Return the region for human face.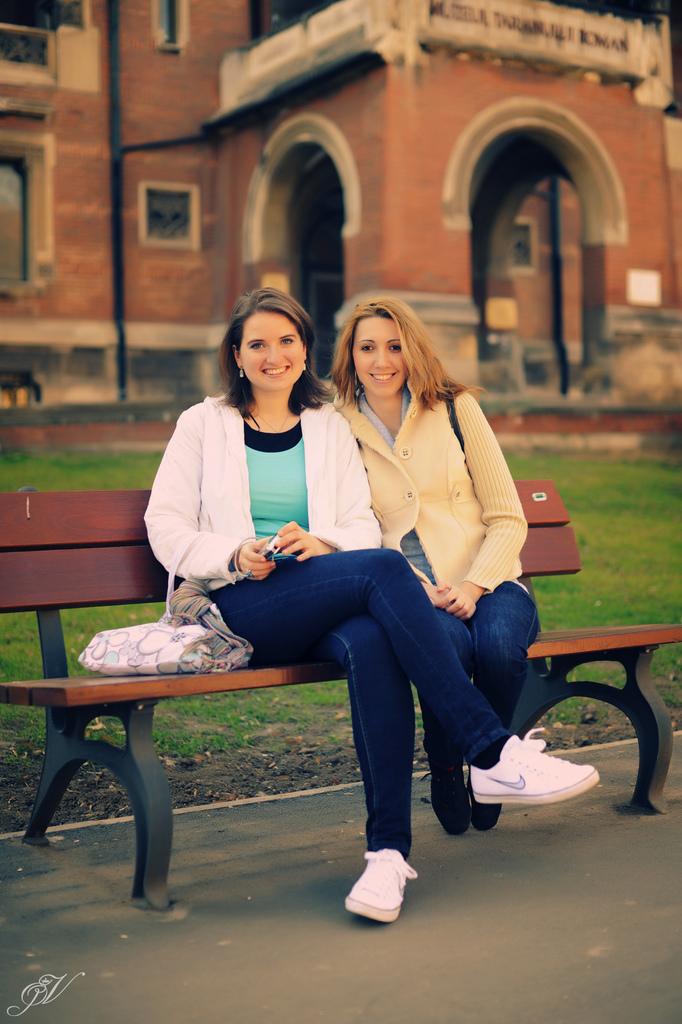
bbox=[240, 309, 304, 391].
